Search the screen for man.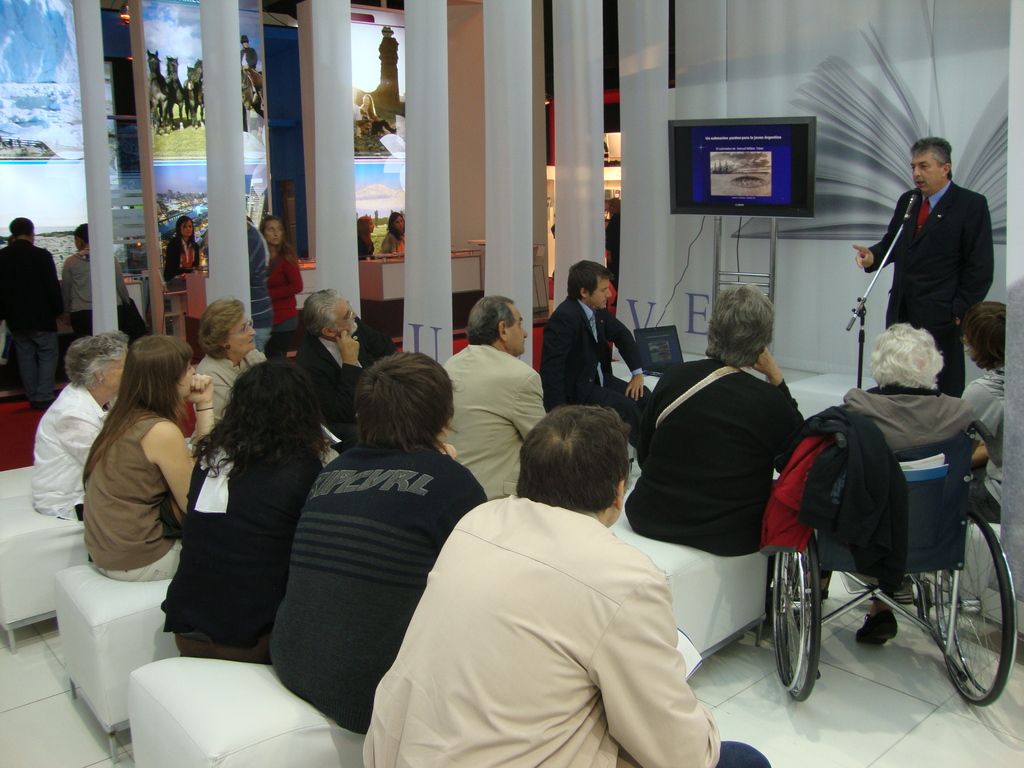
Found at bbox(0, 214, 61, 406).
